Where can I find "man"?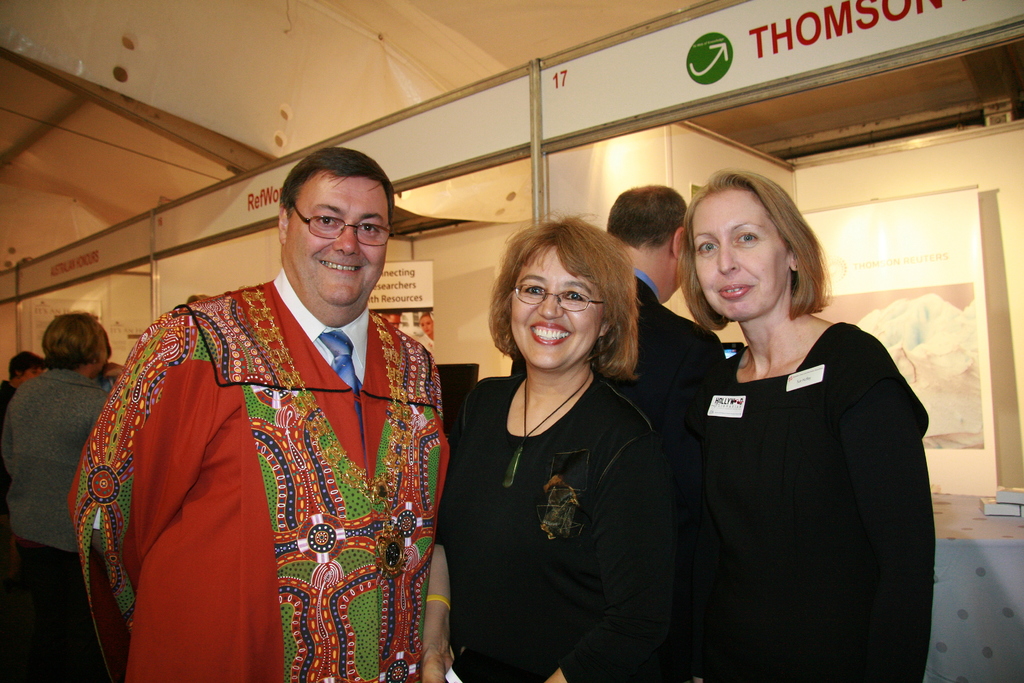
You can find it at Rect(0, 311, 106, 682).
